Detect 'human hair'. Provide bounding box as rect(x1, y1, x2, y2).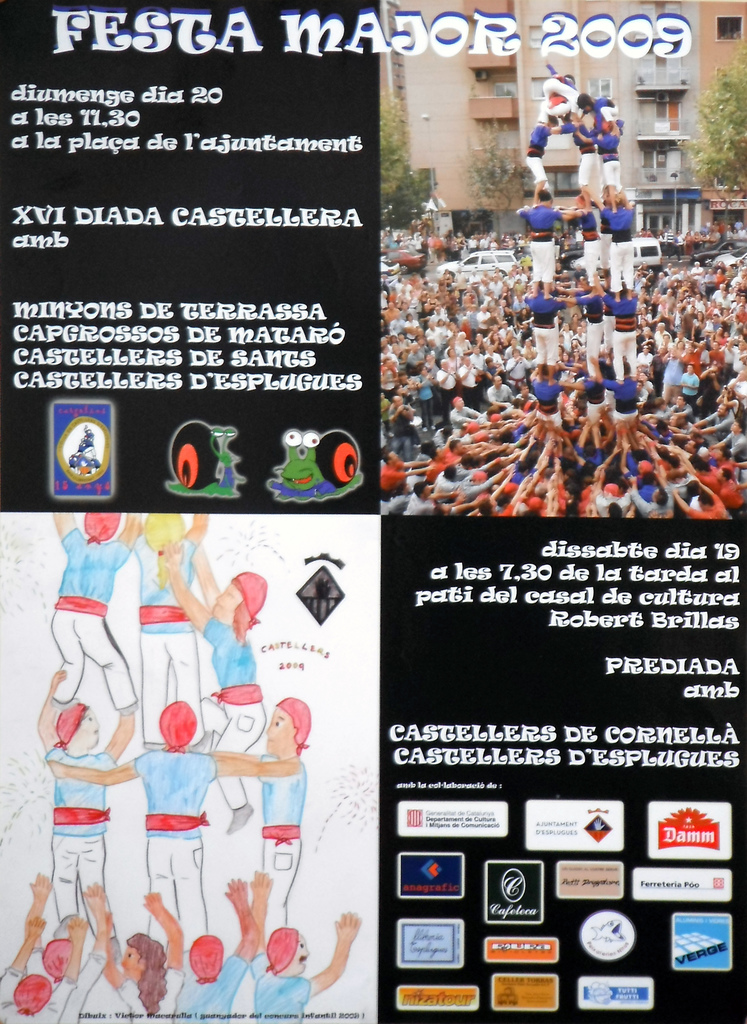
rect(277, 698, 312, 757).
